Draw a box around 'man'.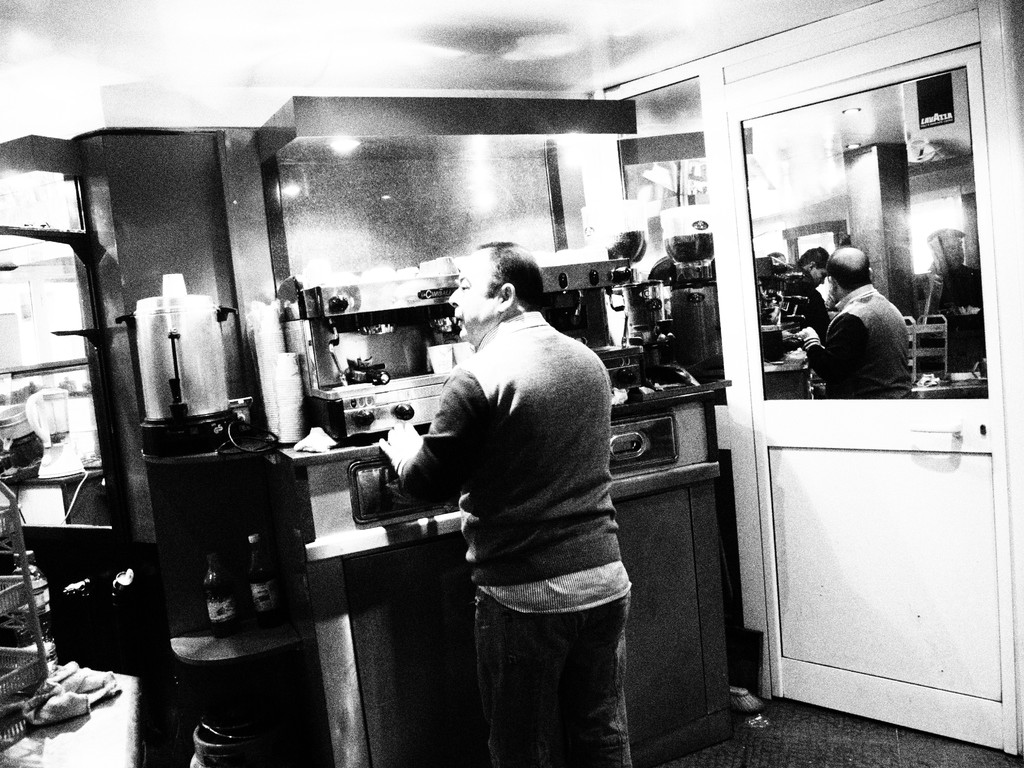
387:218:657:740.
